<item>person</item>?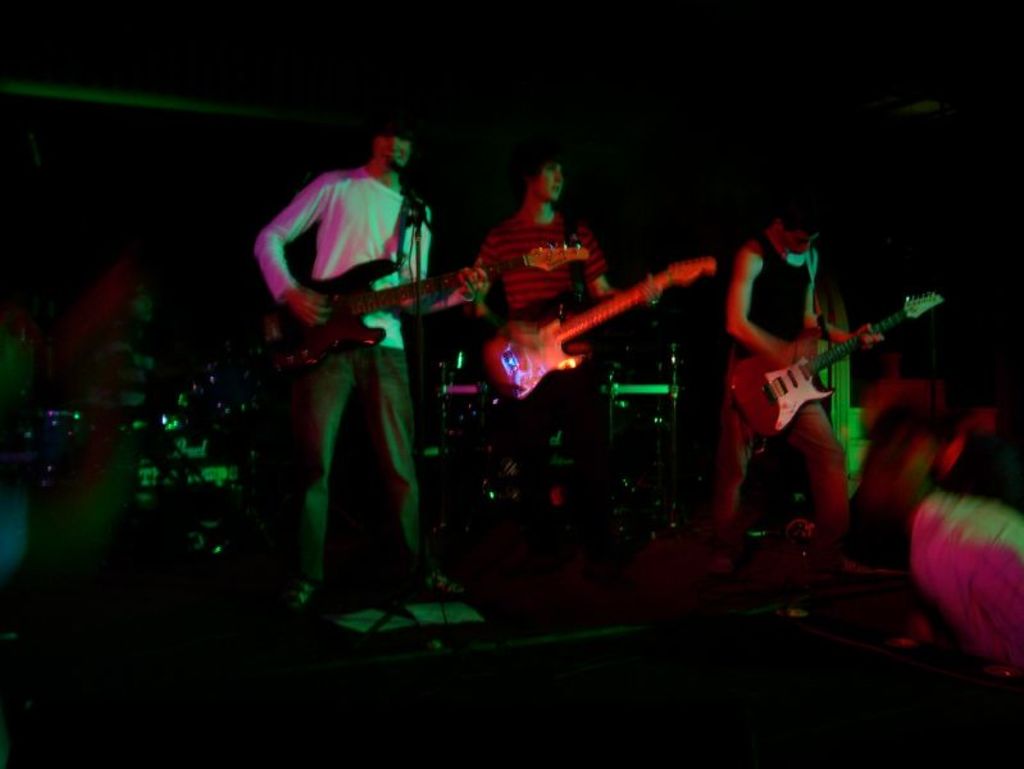
[left=252, top=105, right=475, bottom=623]
